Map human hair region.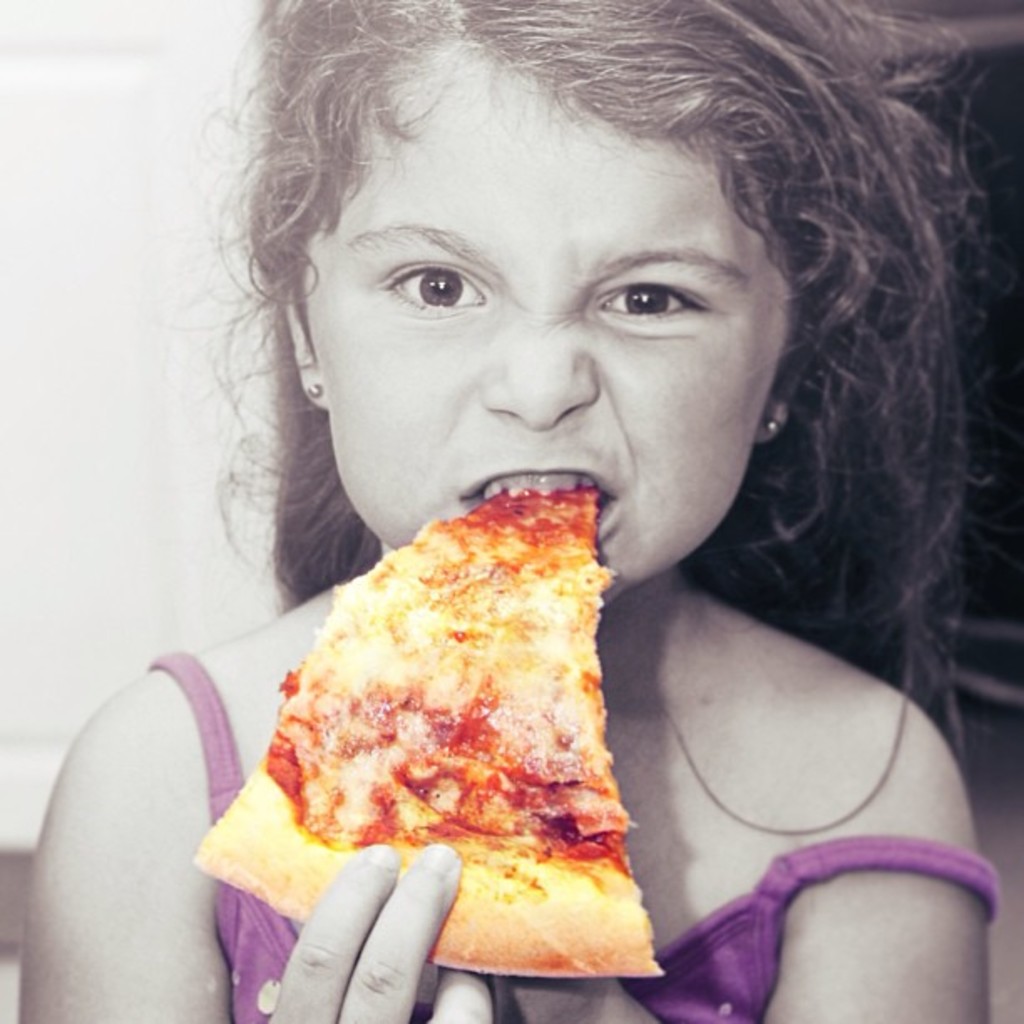
Mapped to (212,2,965,741).
